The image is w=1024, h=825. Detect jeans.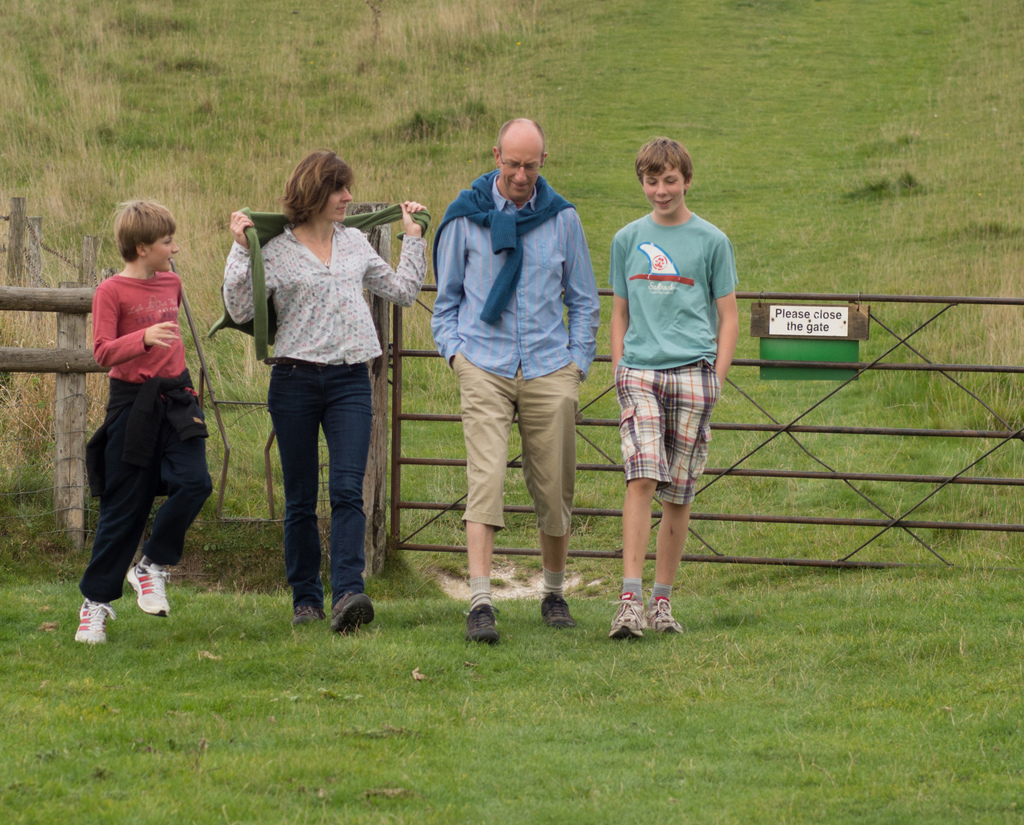
Detection: box(255, 347, 376, 634).
